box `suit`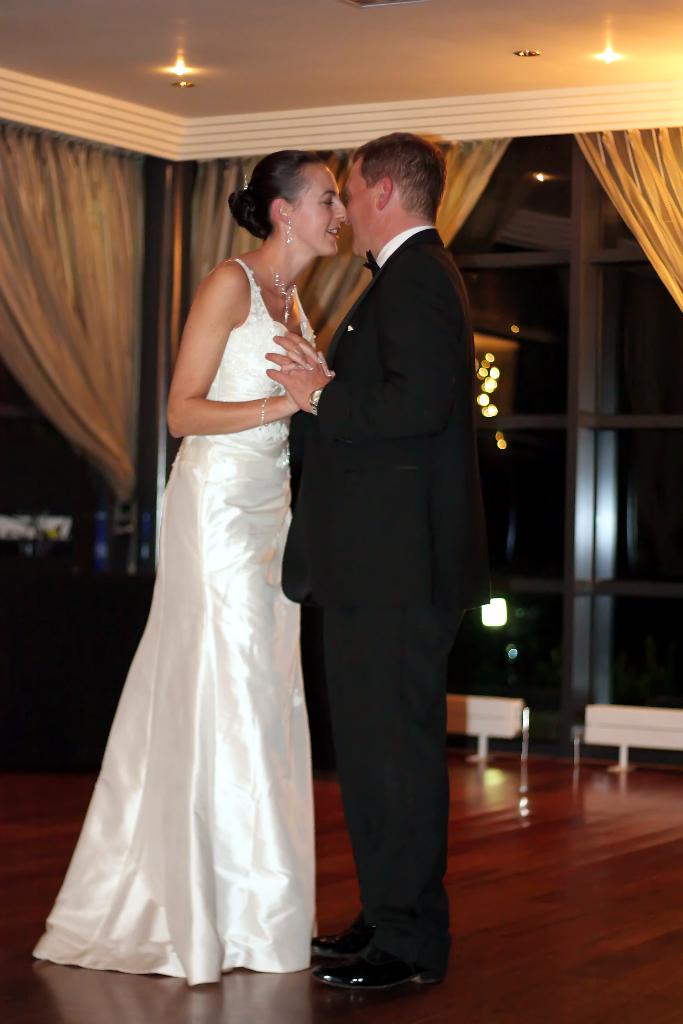
{"left": 274, "top": 93, "right": 493, "bottom": 1023}
